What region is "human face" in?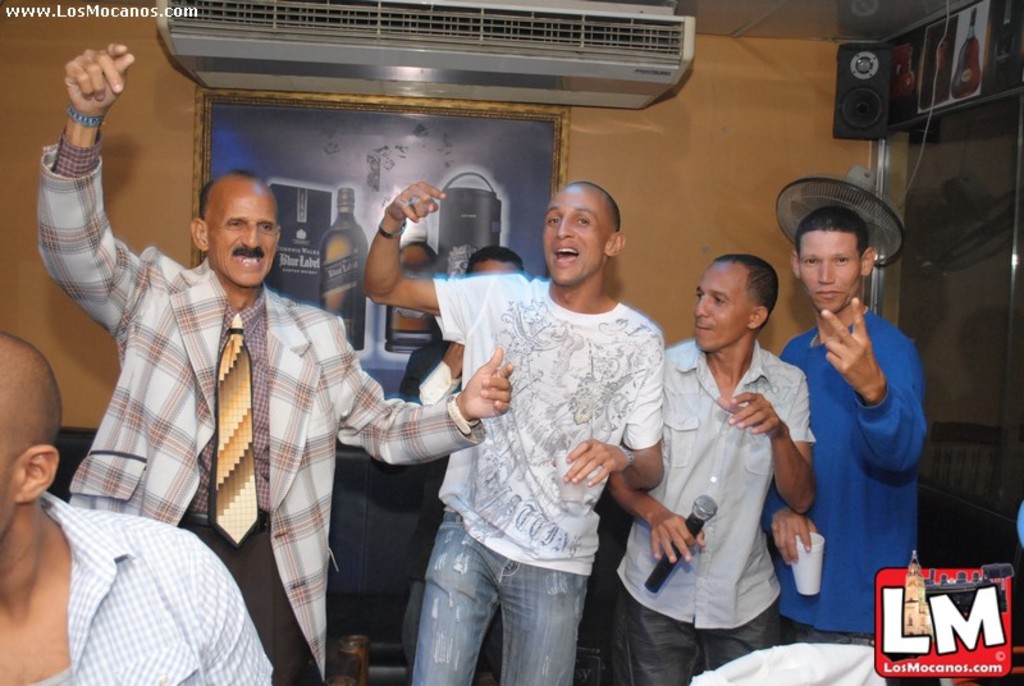
{"x1": 544, "y1": 183, "x2": 609, "y2": 285}.
